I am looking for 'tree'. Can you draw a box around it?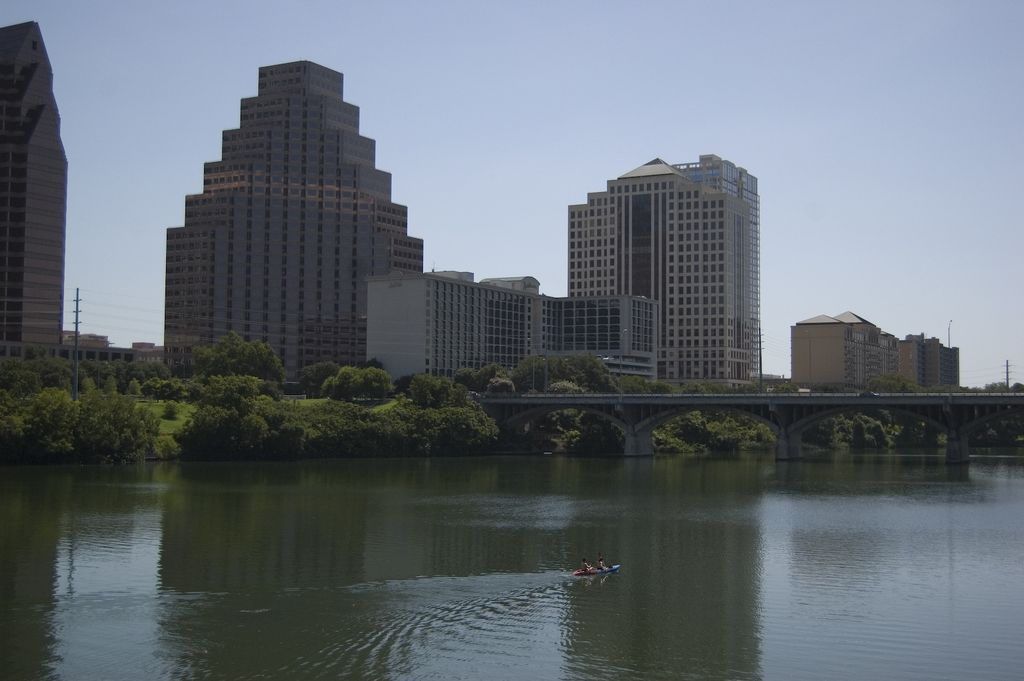
Sure, the bounding box is <region>810, 419, 848, 449</region>.
